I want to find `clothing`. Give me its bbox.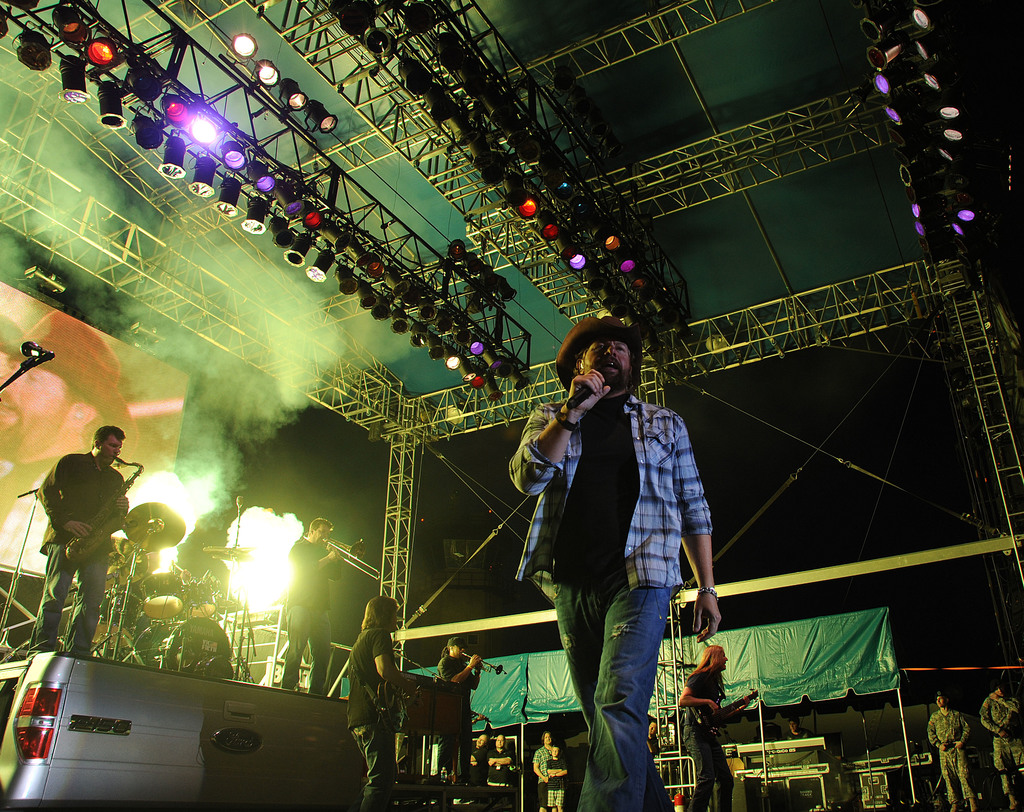
rect(346, 626, 397, 811).
